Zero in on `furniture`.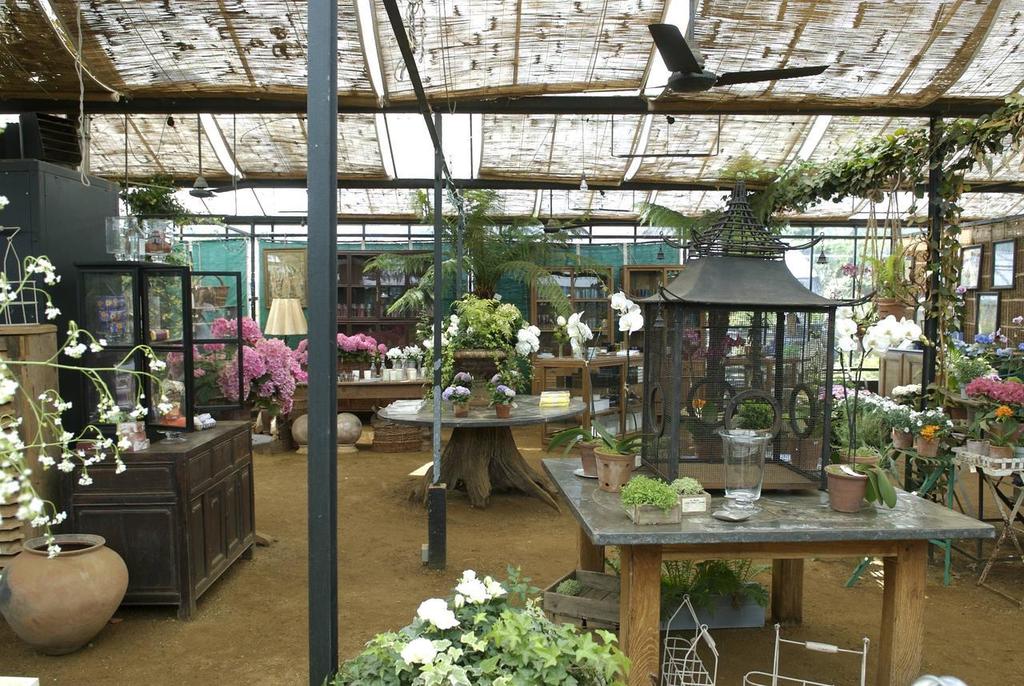
Zeroed in: (x1=960, y1=437, x2=1023, y2=584).
